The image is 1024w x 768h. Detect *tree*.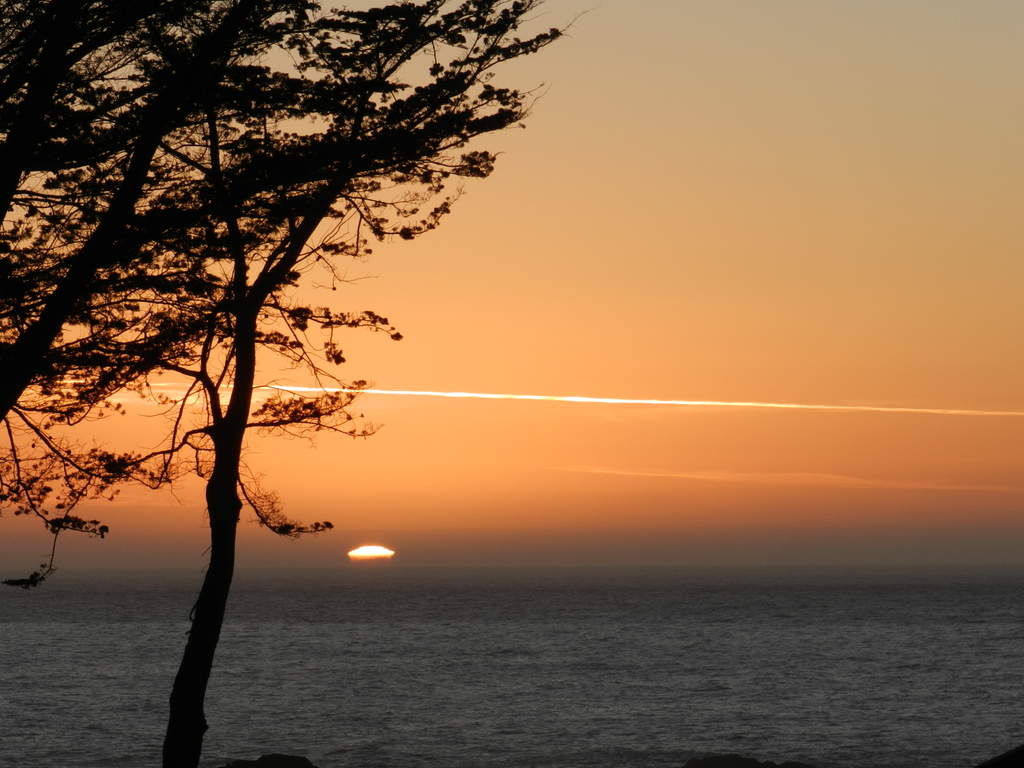
Detection: [15, 0, 522, 683].
